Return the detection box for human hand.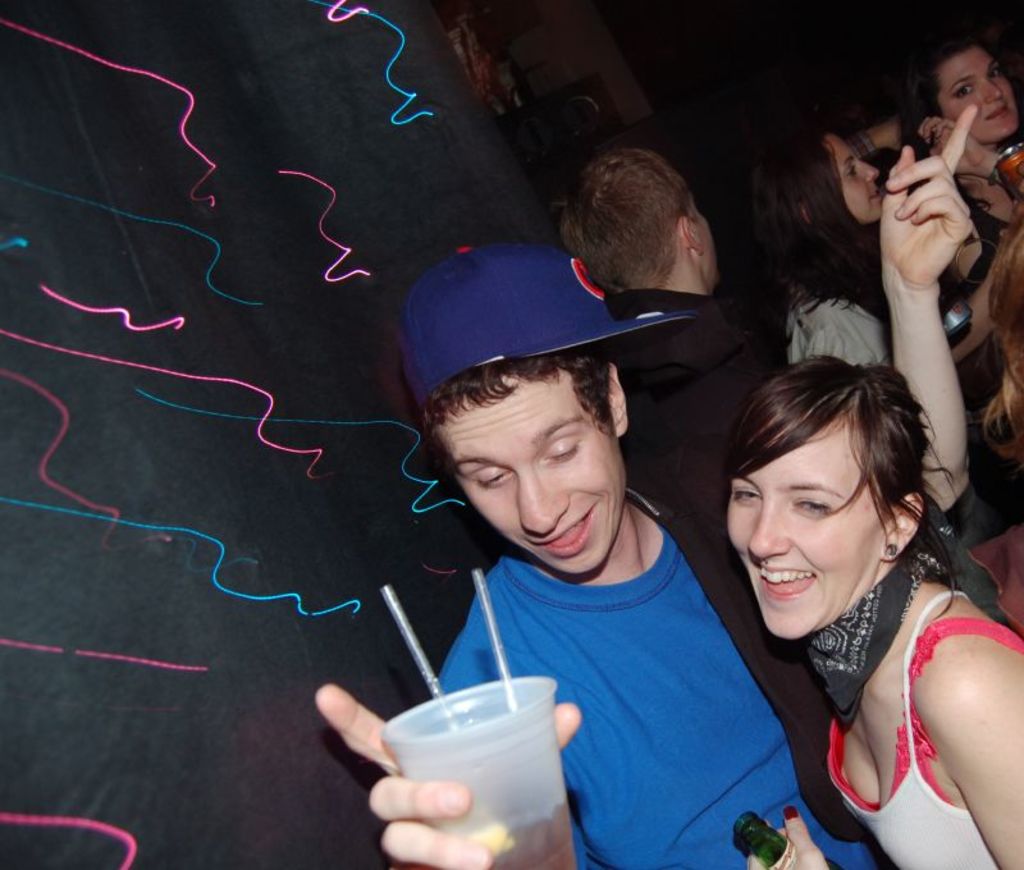
x1=888, y1=130, x2=986, y2=292.
